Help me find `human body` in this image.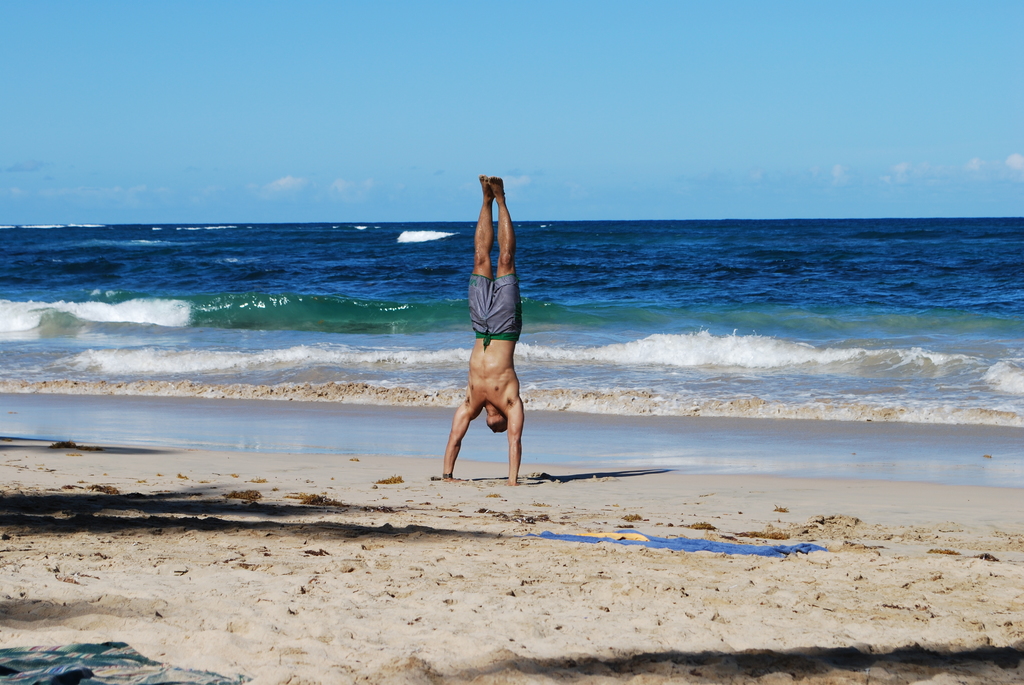
Found it: 438:186:534:499.
